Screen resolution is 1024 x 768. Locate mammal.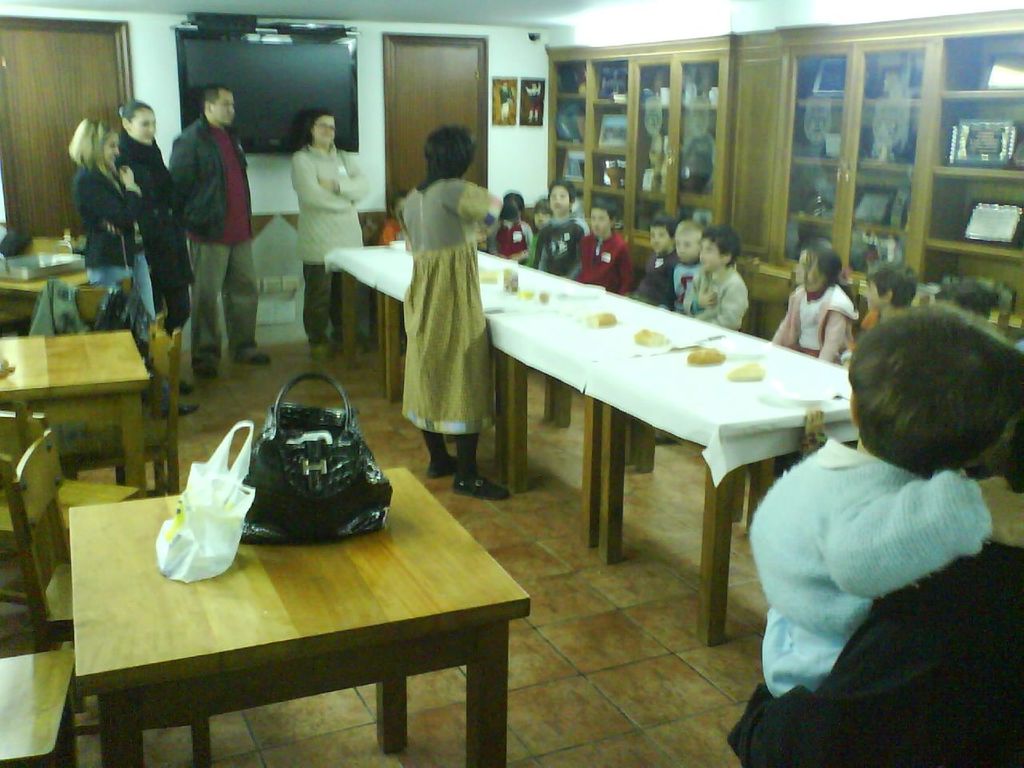
[x1=376, y1=187, x2=409, y2=355].
